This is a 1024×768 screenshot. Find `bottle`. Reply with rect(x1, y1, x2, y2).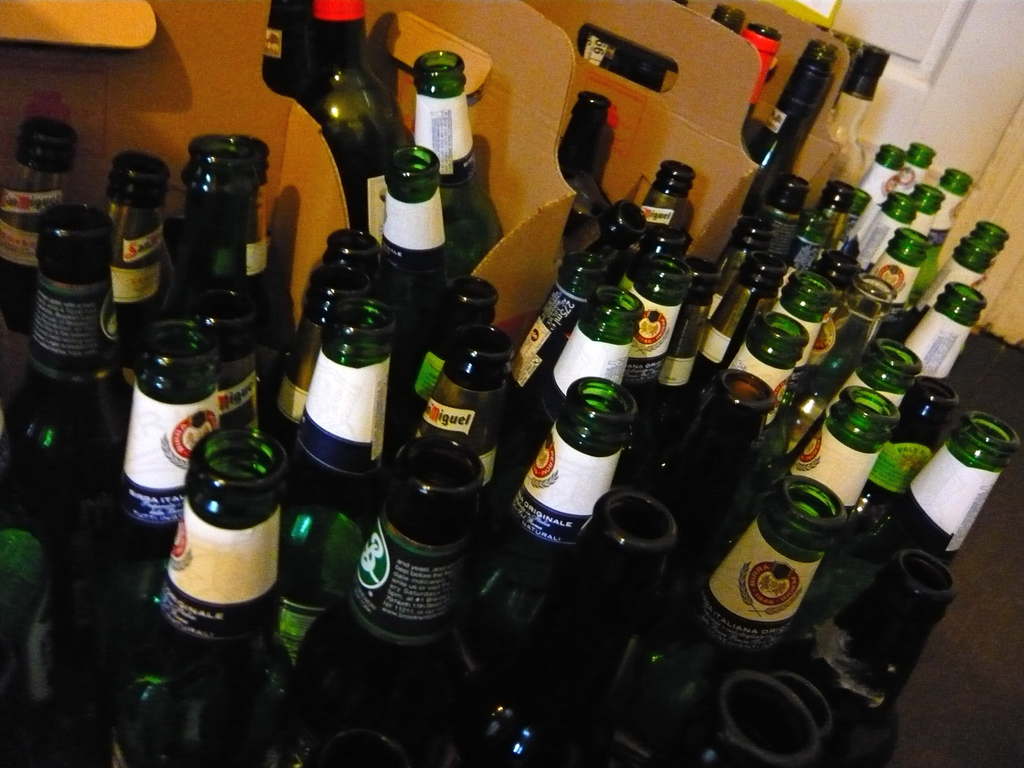
rect(835, 338, 922, 397).
